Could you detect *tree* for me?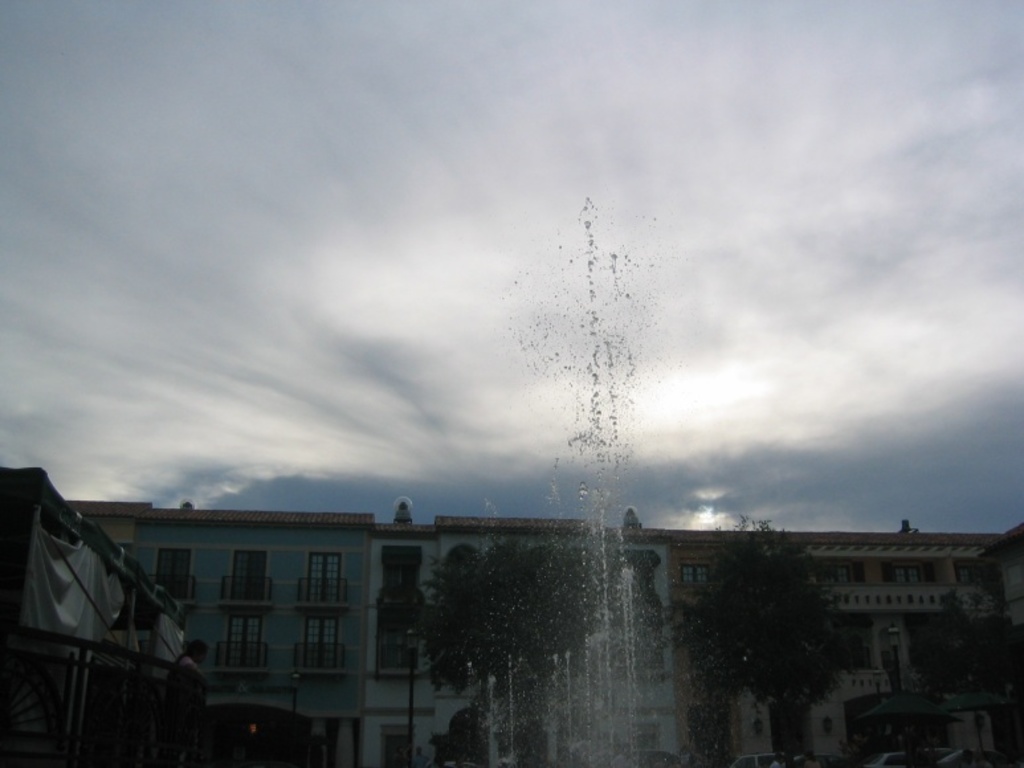
Detection result: select_region(442, 536, 551, 767).
